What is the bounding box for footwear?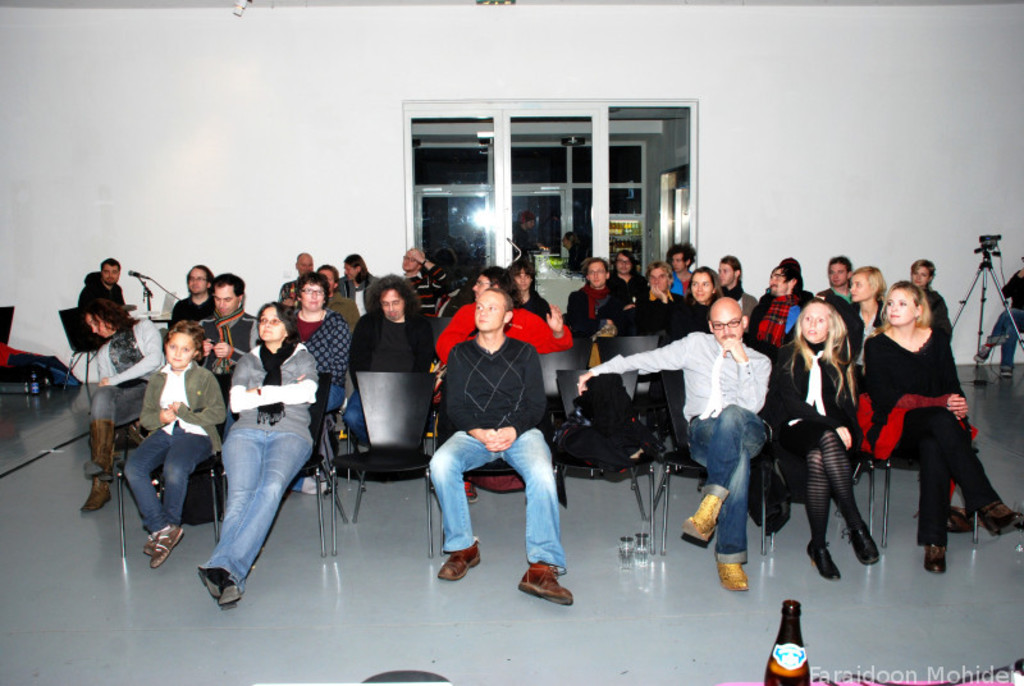
[x1=515, y1=539, x2=576, y2=616].
